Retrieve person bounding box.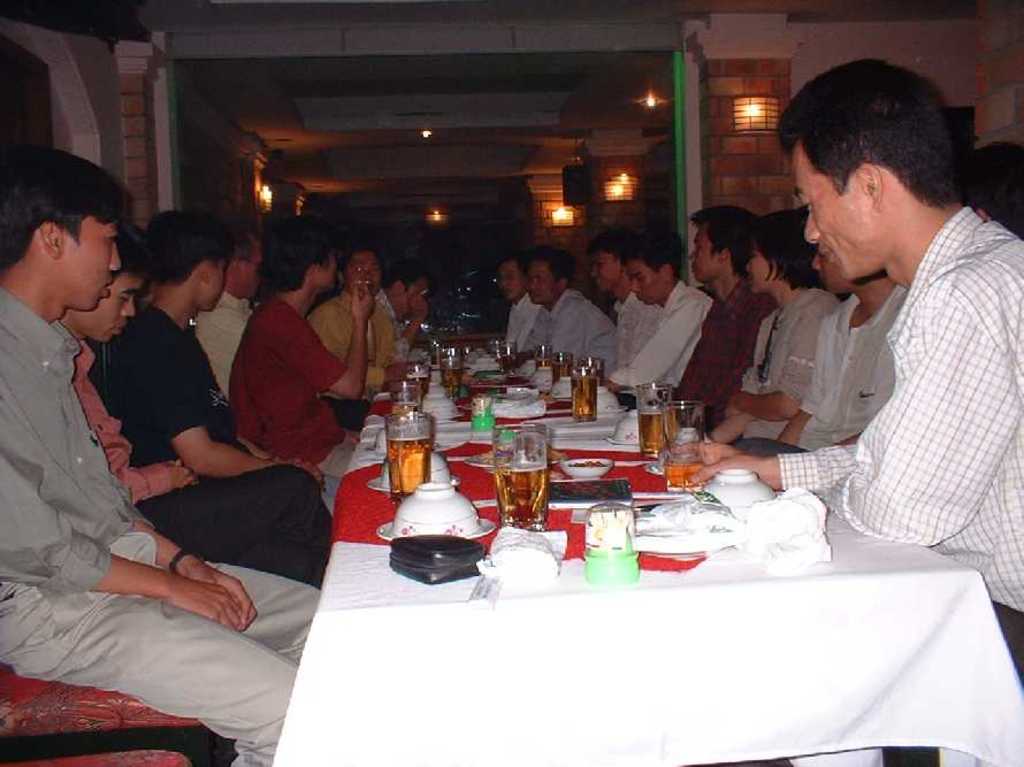
Bounding box: box(0, 145, 321, 766).
